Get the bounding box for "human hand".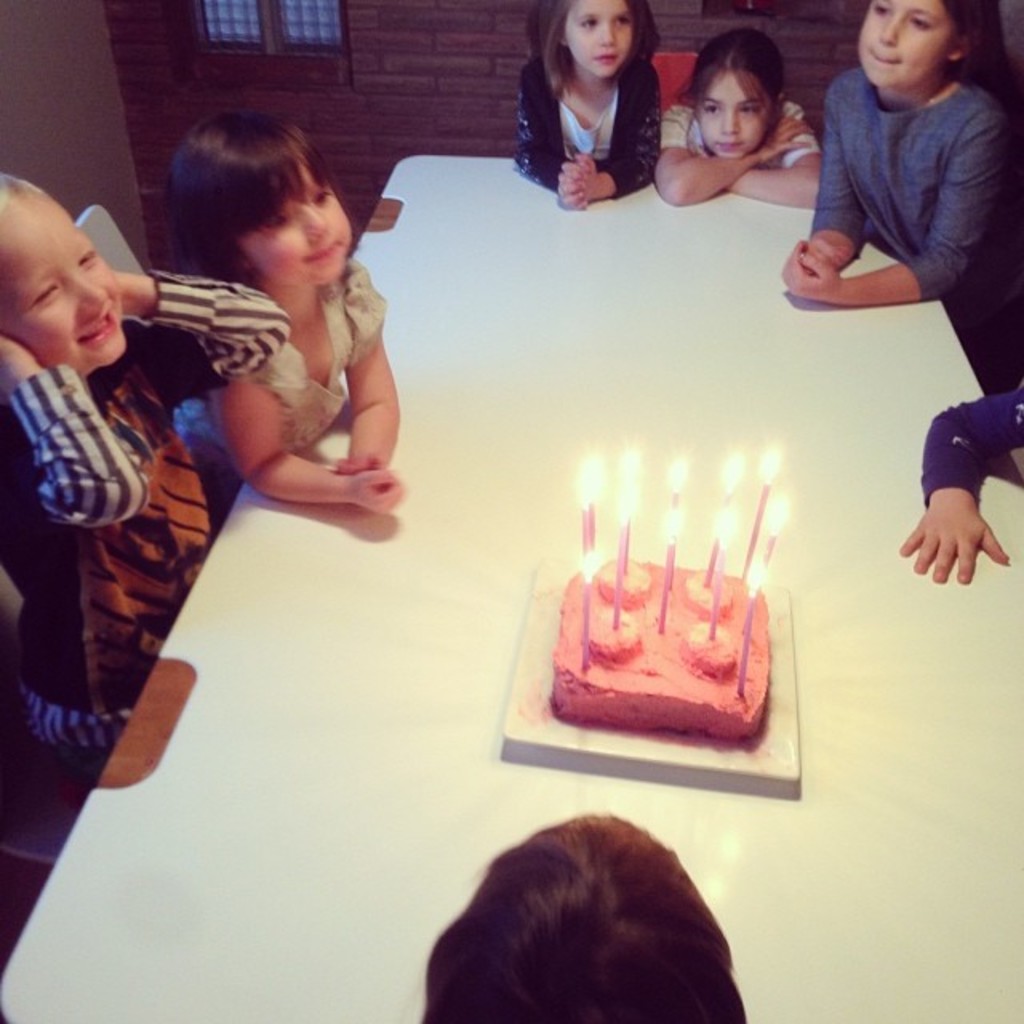
x1=0 y1=339 x2=16 y2=382.
